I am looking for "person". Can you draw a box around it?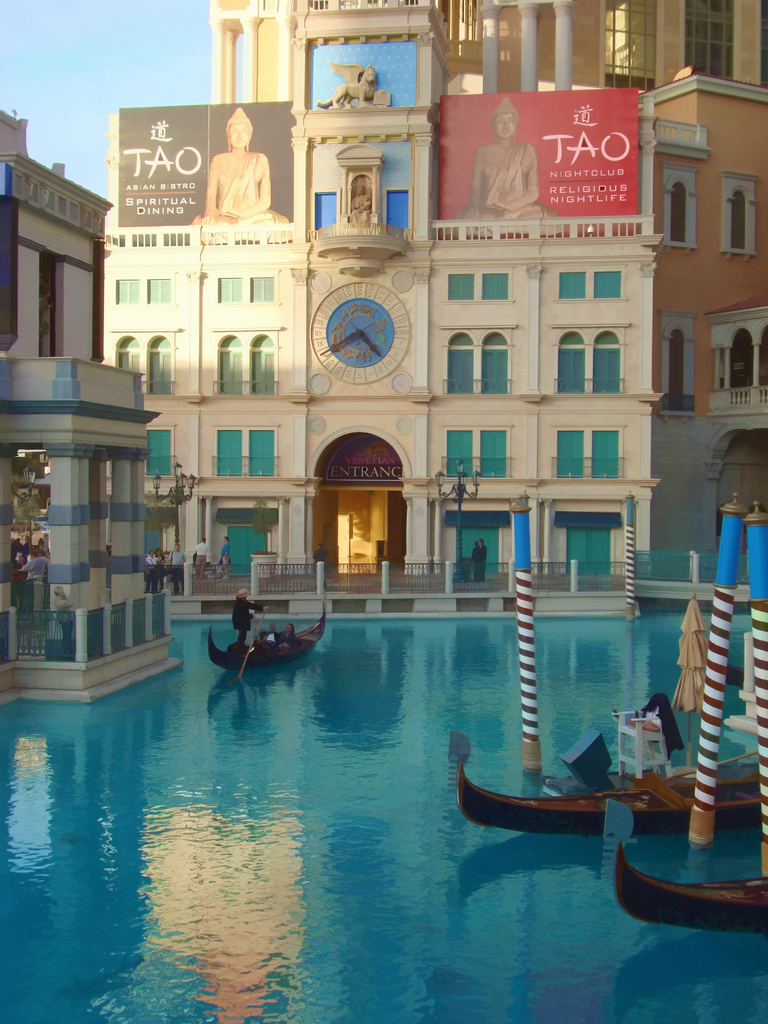
Sure, the bounding box is (202, 109, 272, 221).
